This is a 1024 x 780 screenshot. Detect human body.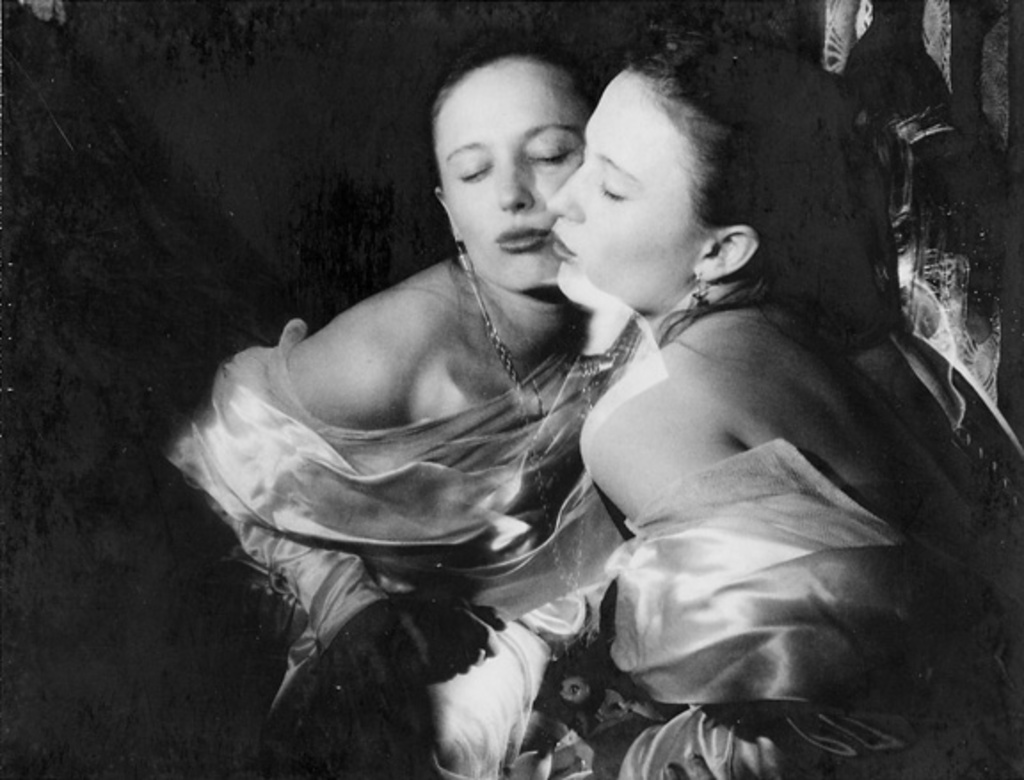
(162, 39, 629, 769).
